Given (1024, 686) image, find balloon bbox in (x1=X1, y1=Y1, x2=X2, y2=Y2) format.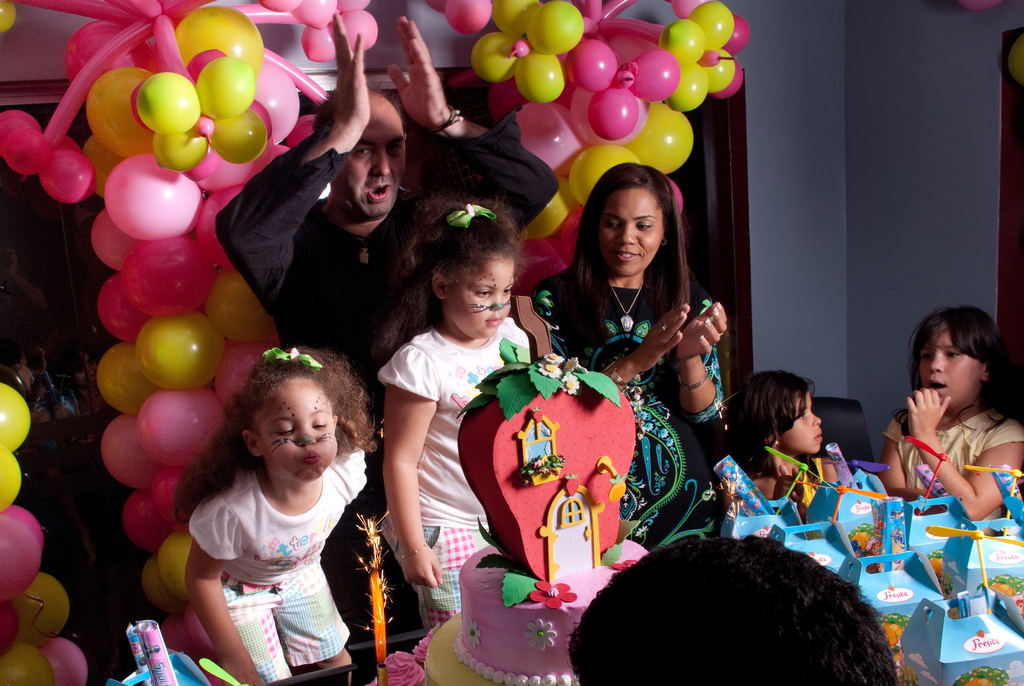
(x1=566, y1=35, x2=625, y2=99).
